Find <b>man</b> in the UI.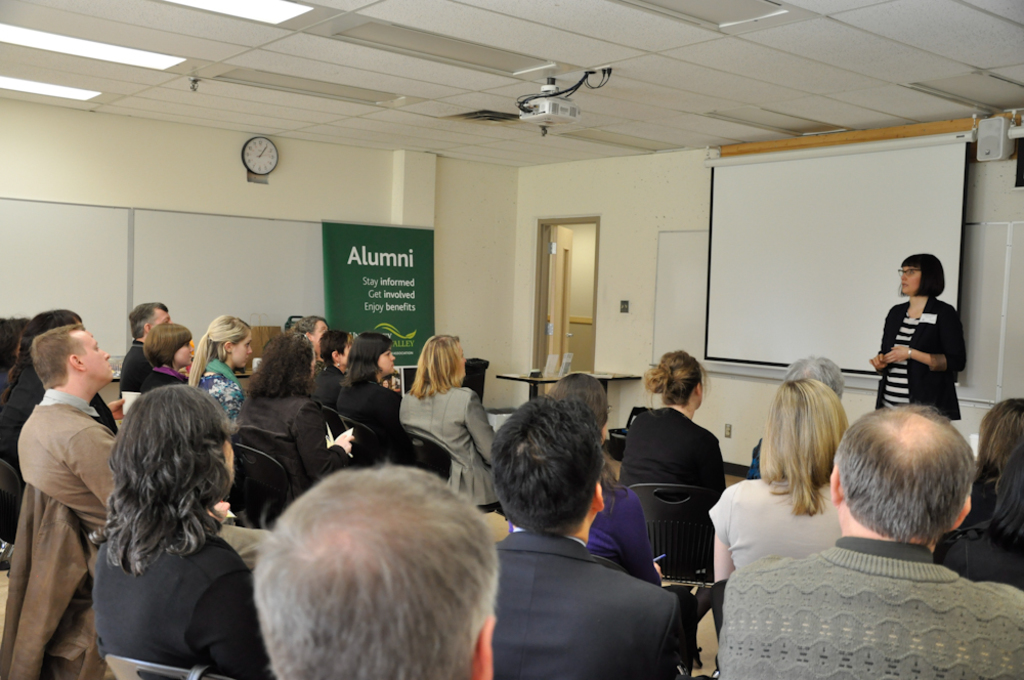
UI element at {"left": 246, "top": 463, "right": 503, "bottom": 679}.
